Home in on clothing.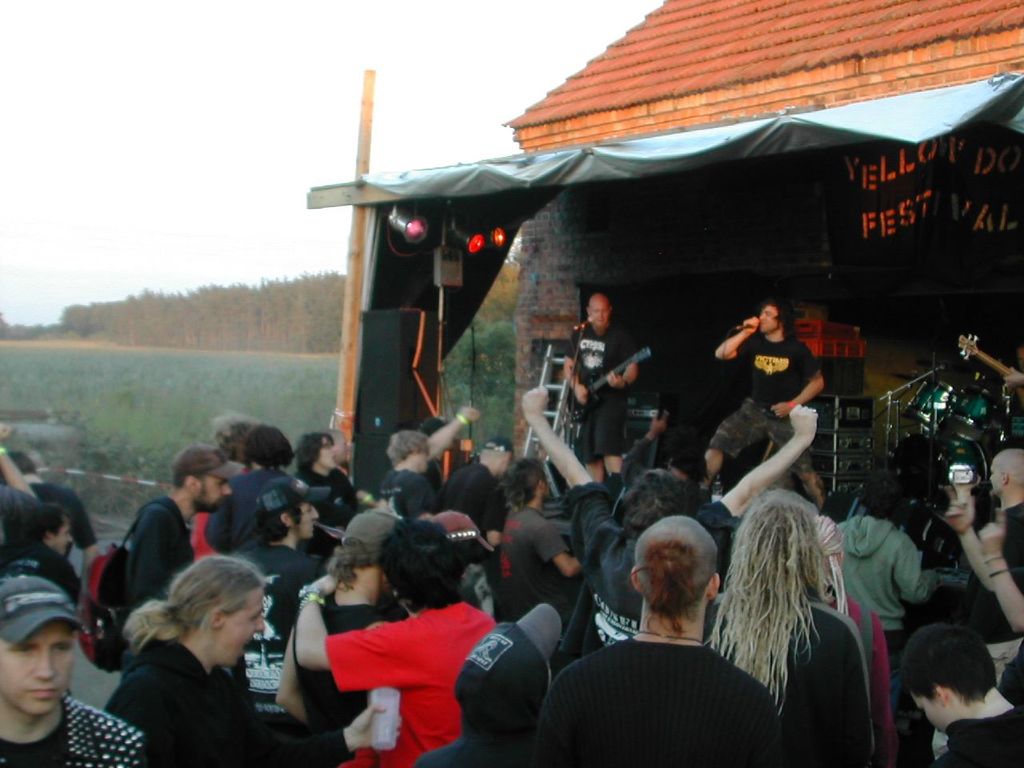
Homed in at 564, 330, 630, 464.
